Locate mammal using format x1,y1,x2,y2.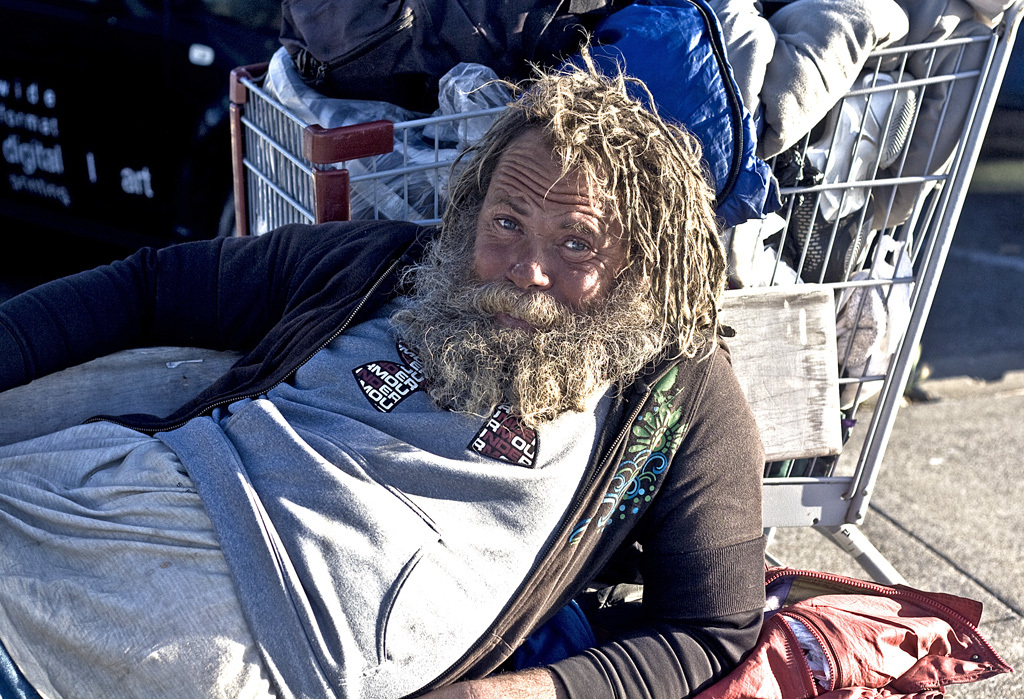
43,53,821,663.
